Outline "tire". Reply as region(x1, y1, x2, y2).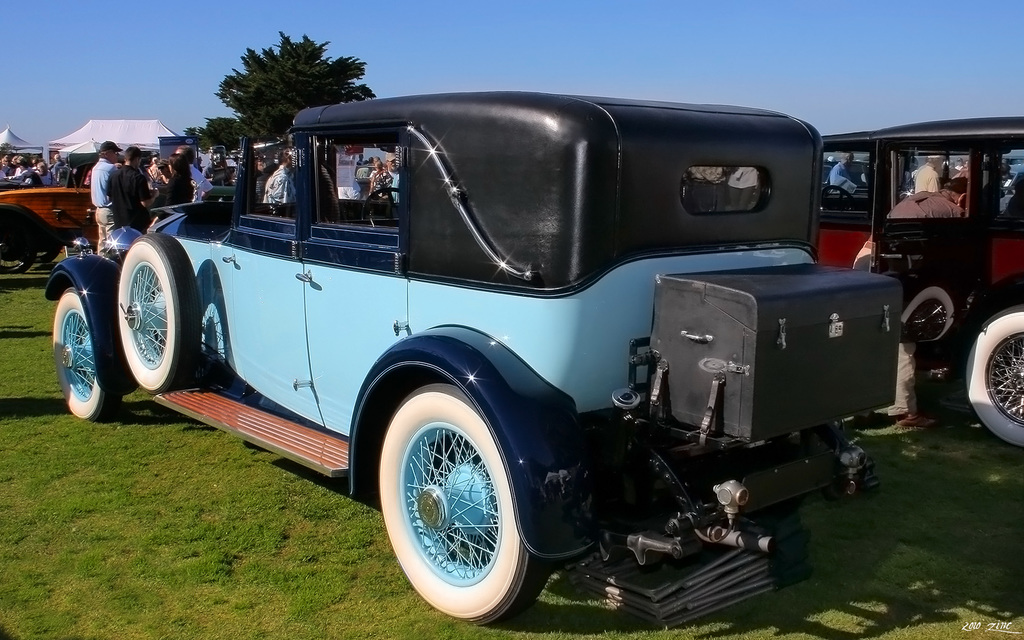
region(0, 234, 32, 276).
